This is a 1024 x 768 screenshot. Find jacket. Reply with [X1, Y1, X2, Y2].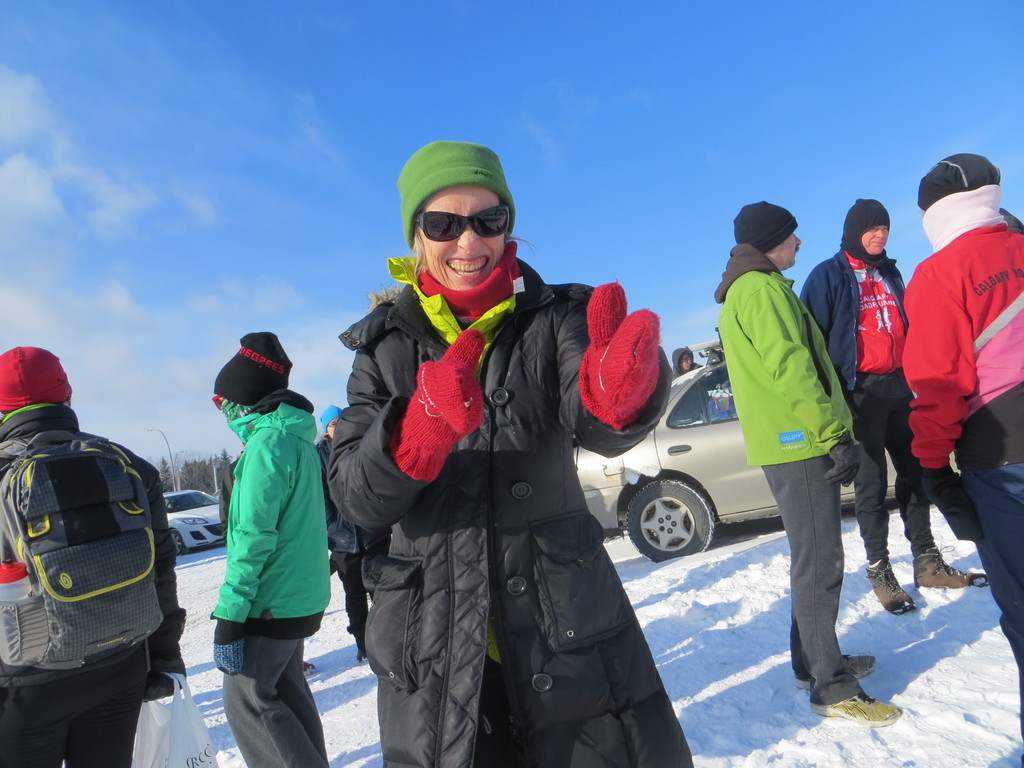
[710, 244, 858, 476].
